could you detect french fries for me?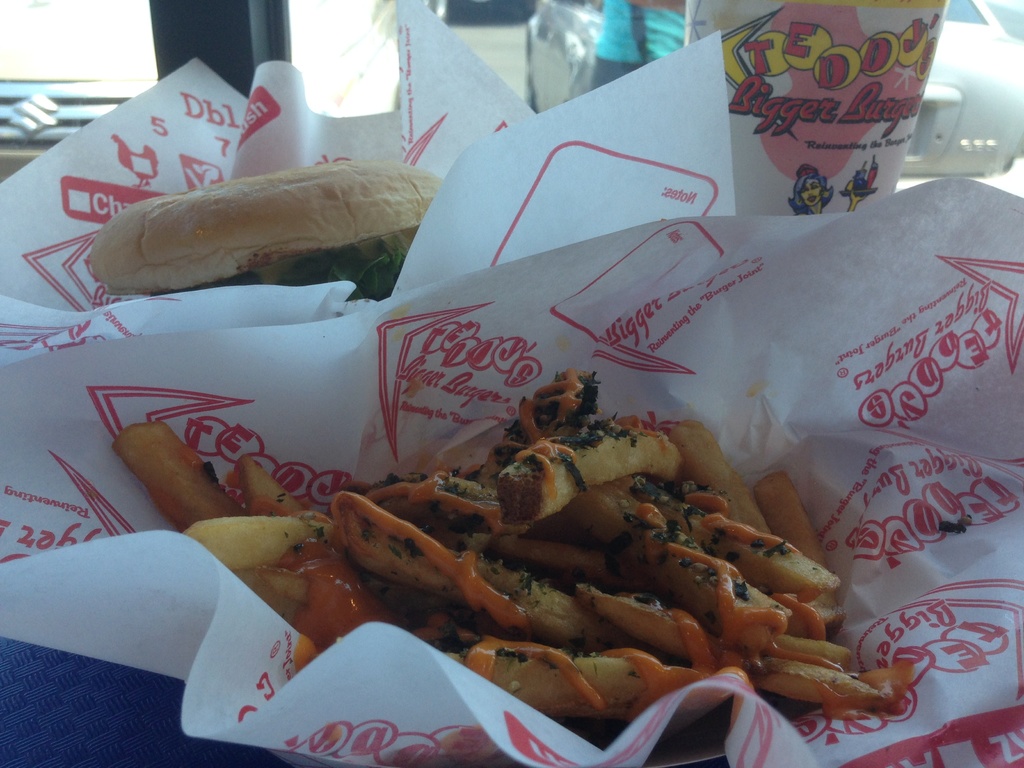
Detection result: bbox=[178, 515, 330, 580].
